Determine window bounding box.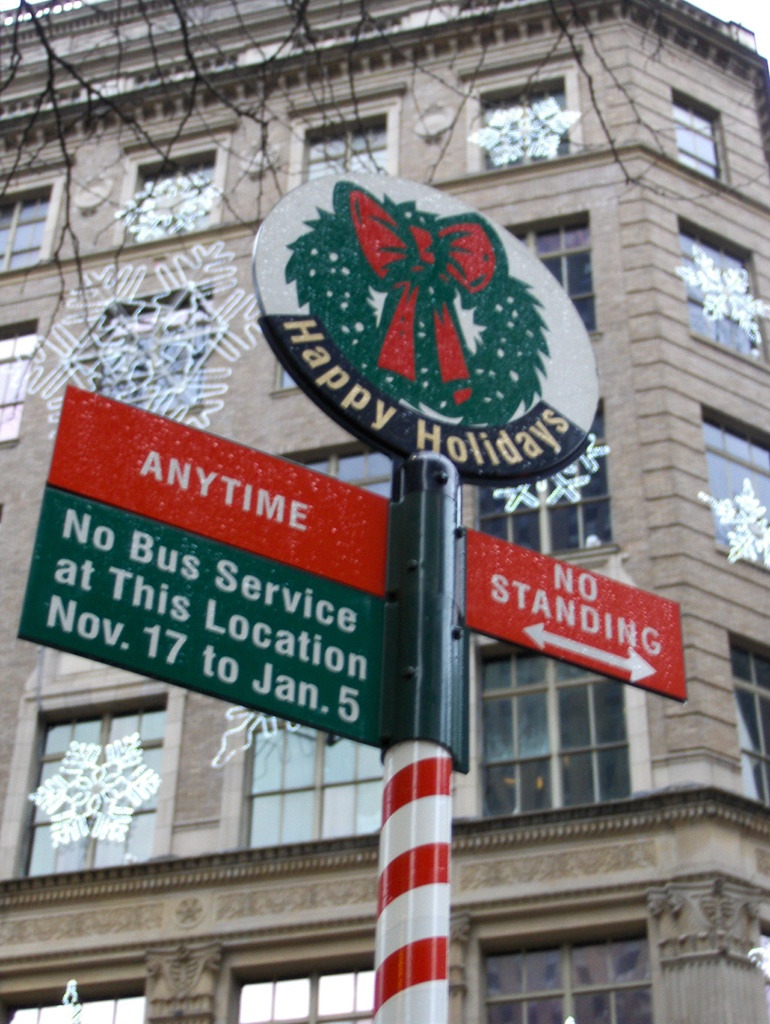
Determined: 0 323 34 447.
